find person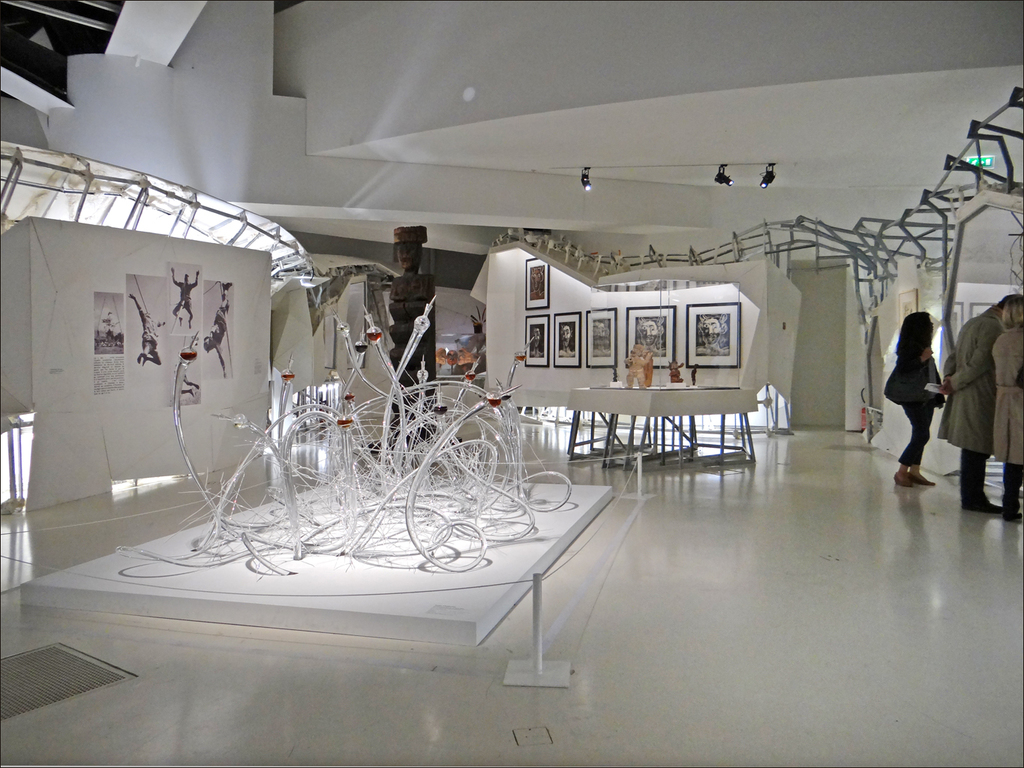
990, 293, 1023, 527
